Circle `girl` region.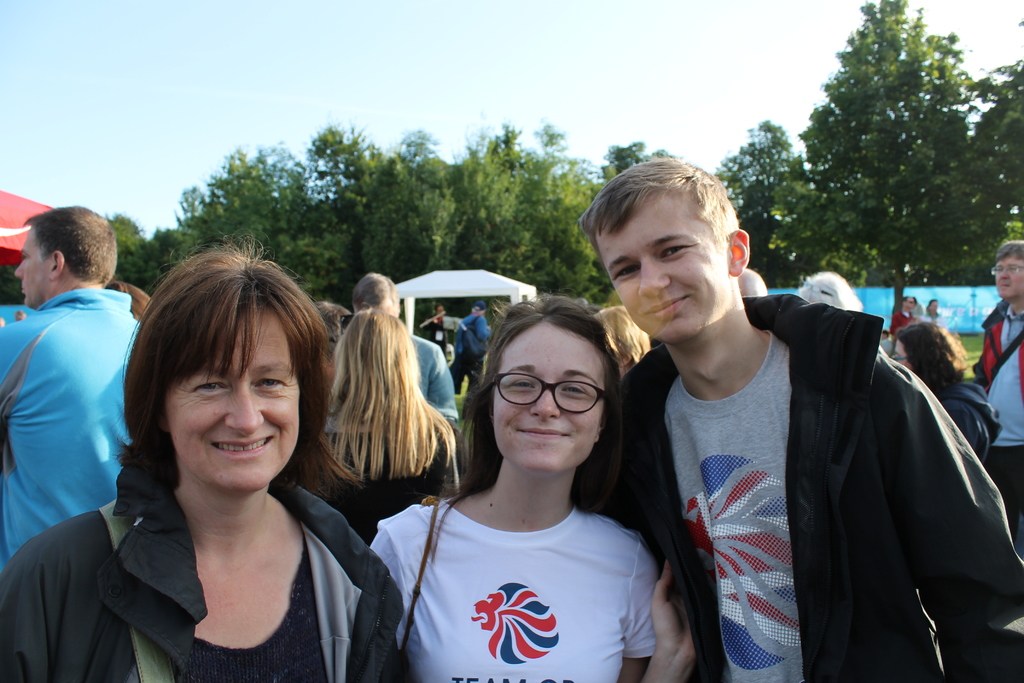
Region: 368 294 696 682.
